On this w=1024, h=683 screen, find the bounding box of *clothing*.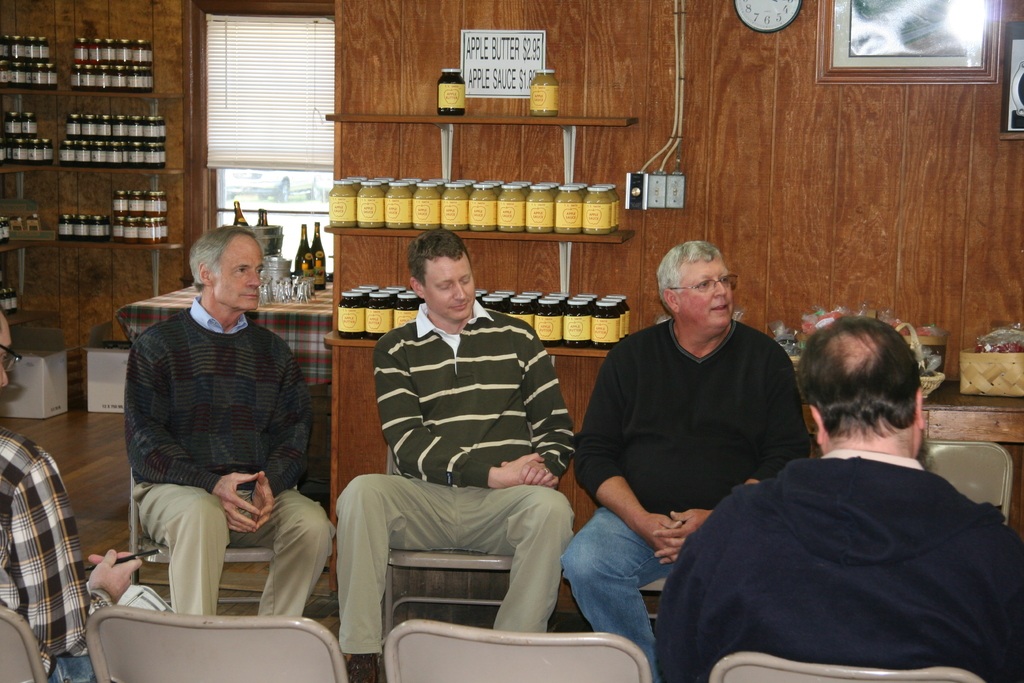
Bounding box: l=681, t=430, r=1007, b=676.
